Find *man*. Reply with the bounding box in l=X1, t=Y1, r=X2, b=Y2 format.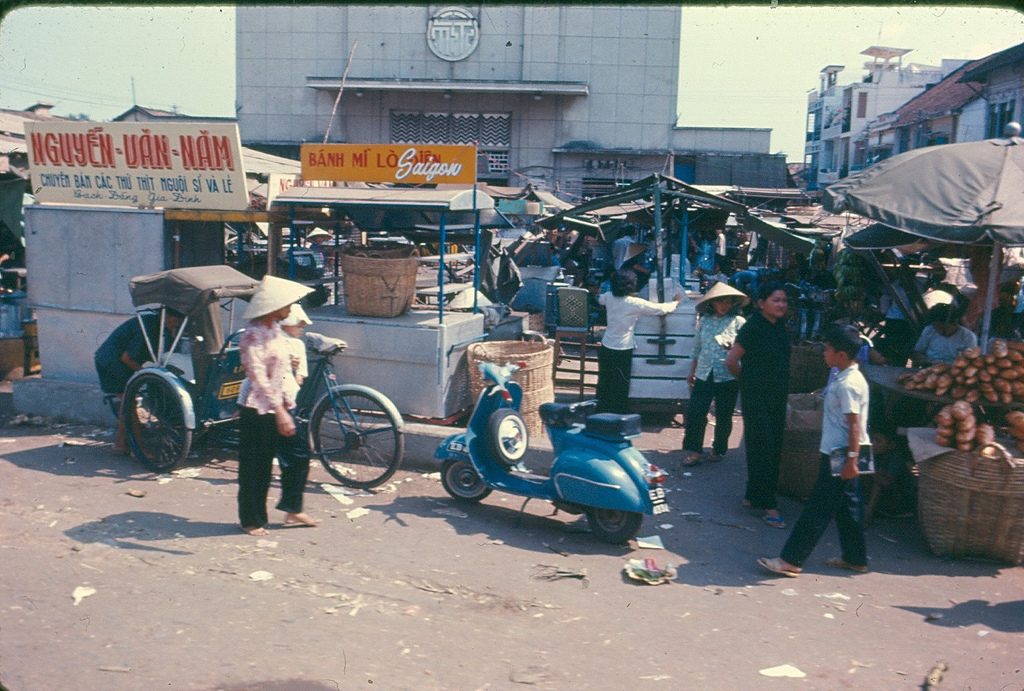
l=93, t=303, r=180, b=455.
